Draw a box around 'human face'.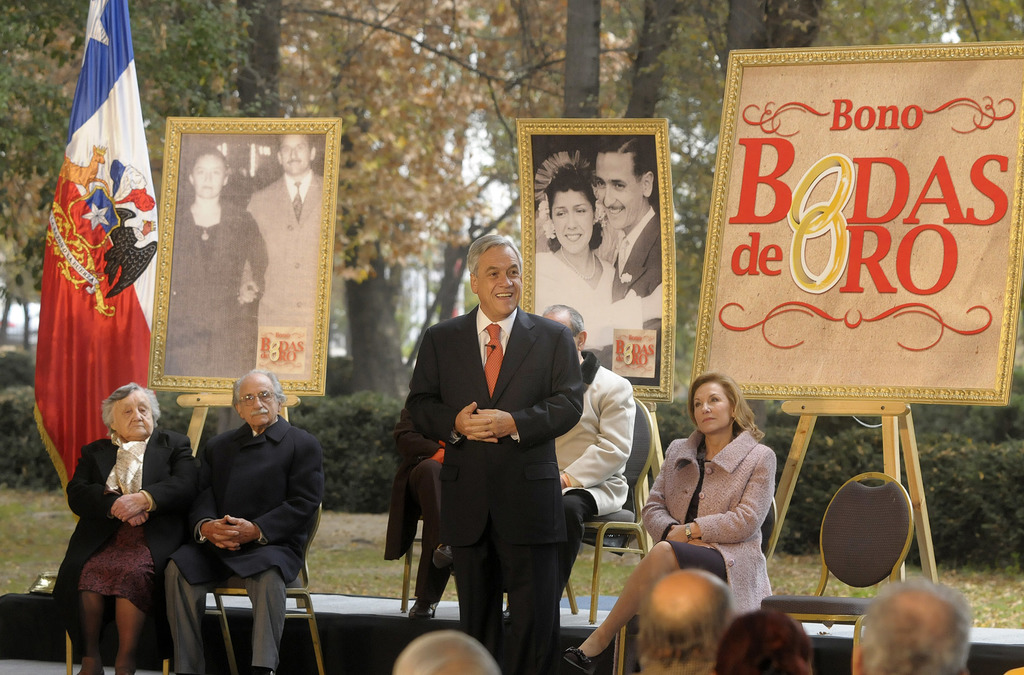
box=[280, 135, 312, 172].
